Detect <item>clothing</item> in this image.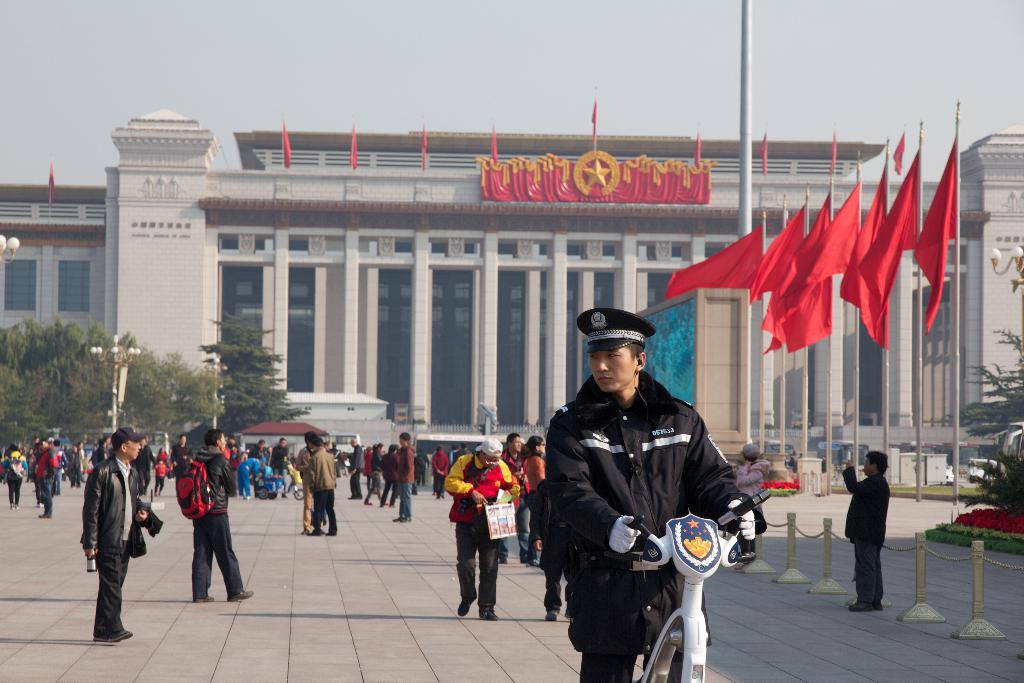
Detection: <region>155, 462, 167, 492</region>.
